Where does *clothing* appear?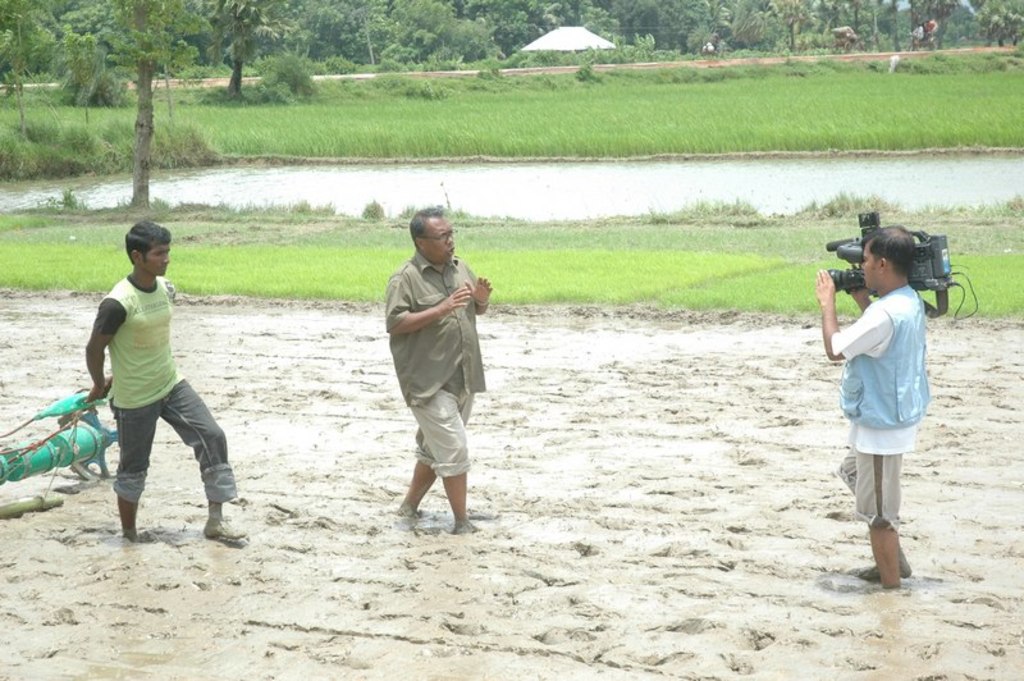
Appears at select_region(366, 248, 497, 475).
